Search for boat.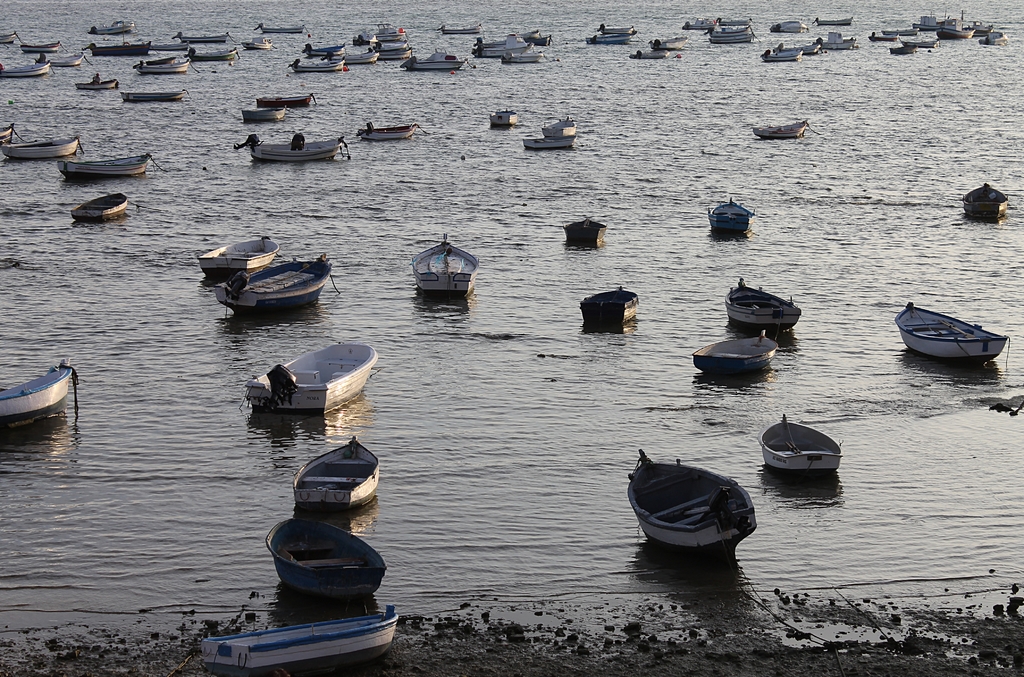
Found at bbox=(579, 286, 640, 328).
